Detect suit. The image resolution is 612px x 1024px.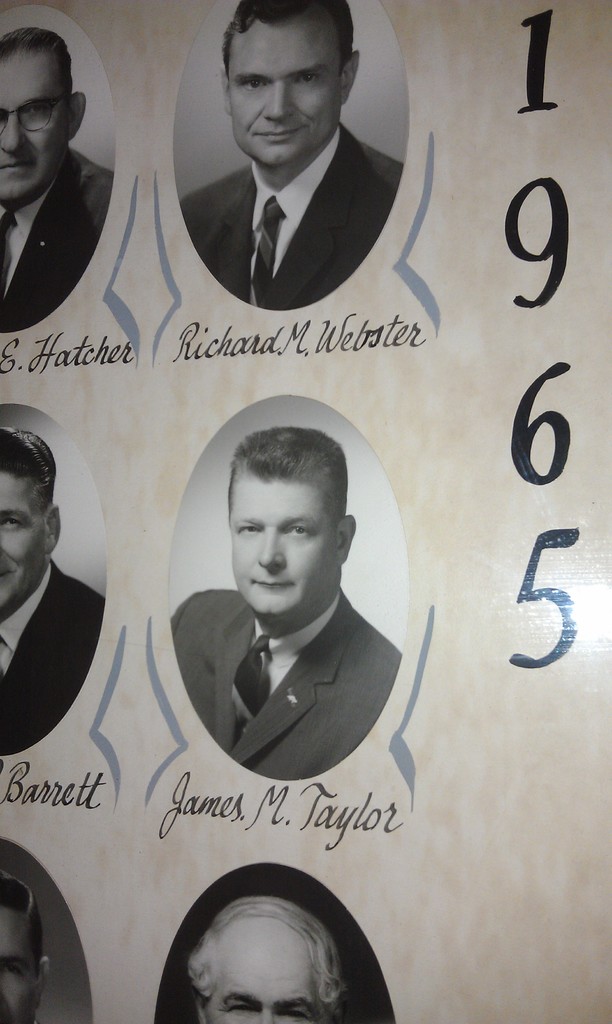
BBox(0, 561, 110, 755).
